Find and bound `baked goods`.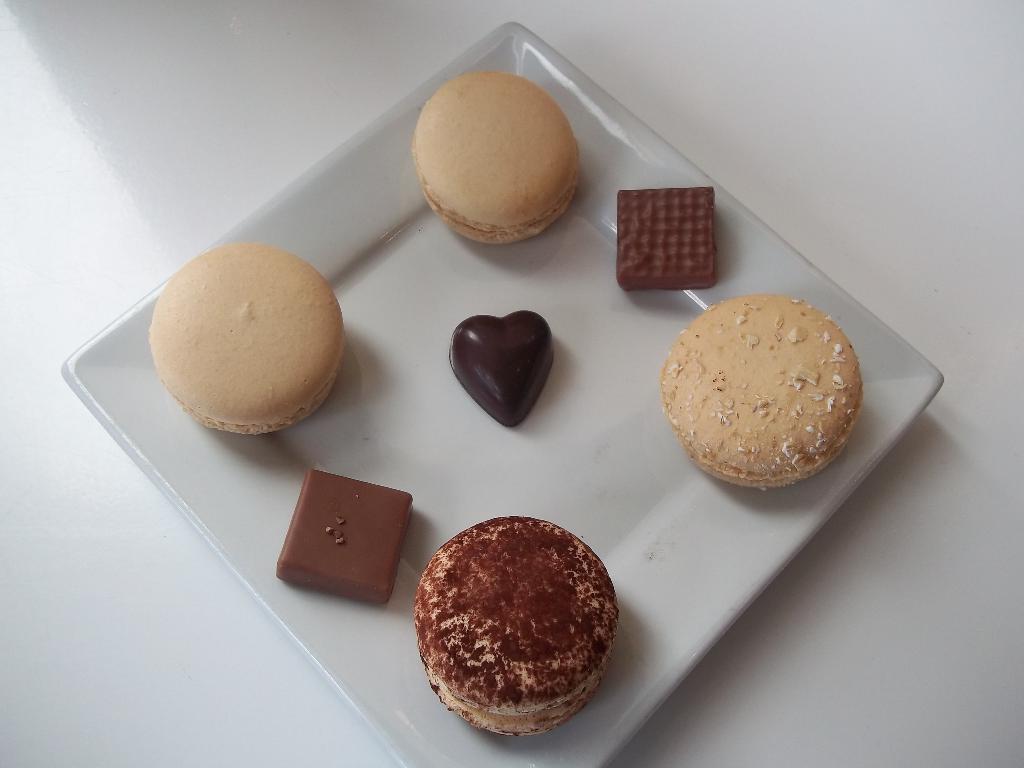
Bound: [613, 187, 716, 289].
